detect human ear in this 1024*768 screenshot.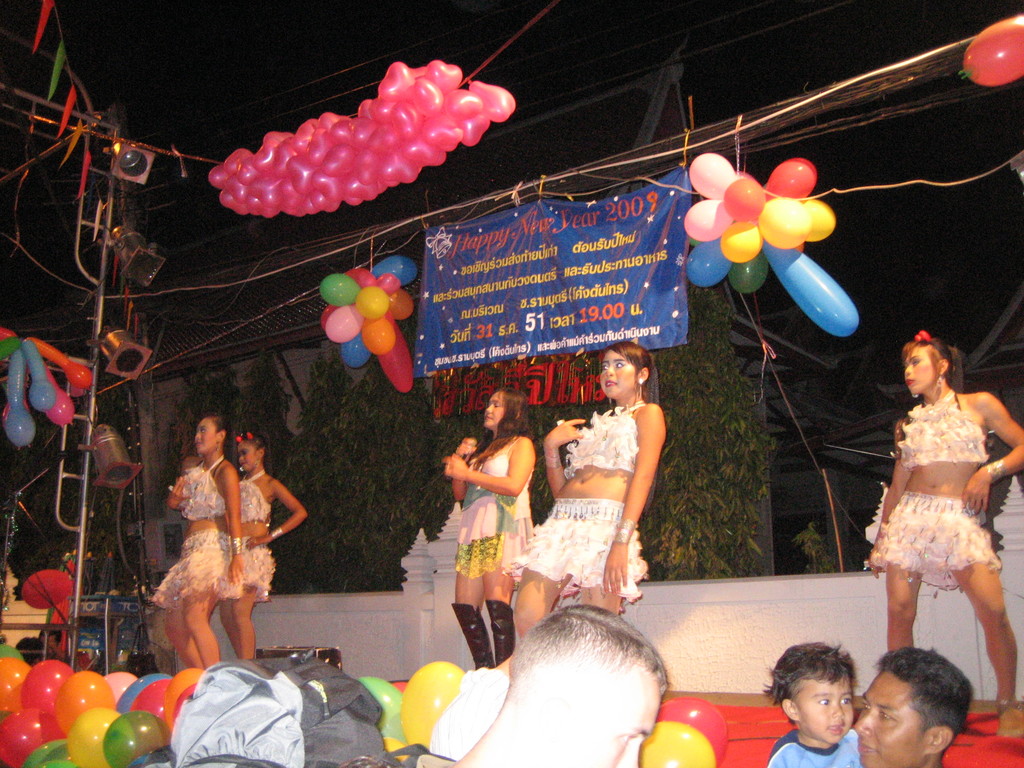
Detection: 513/410/521/418.
